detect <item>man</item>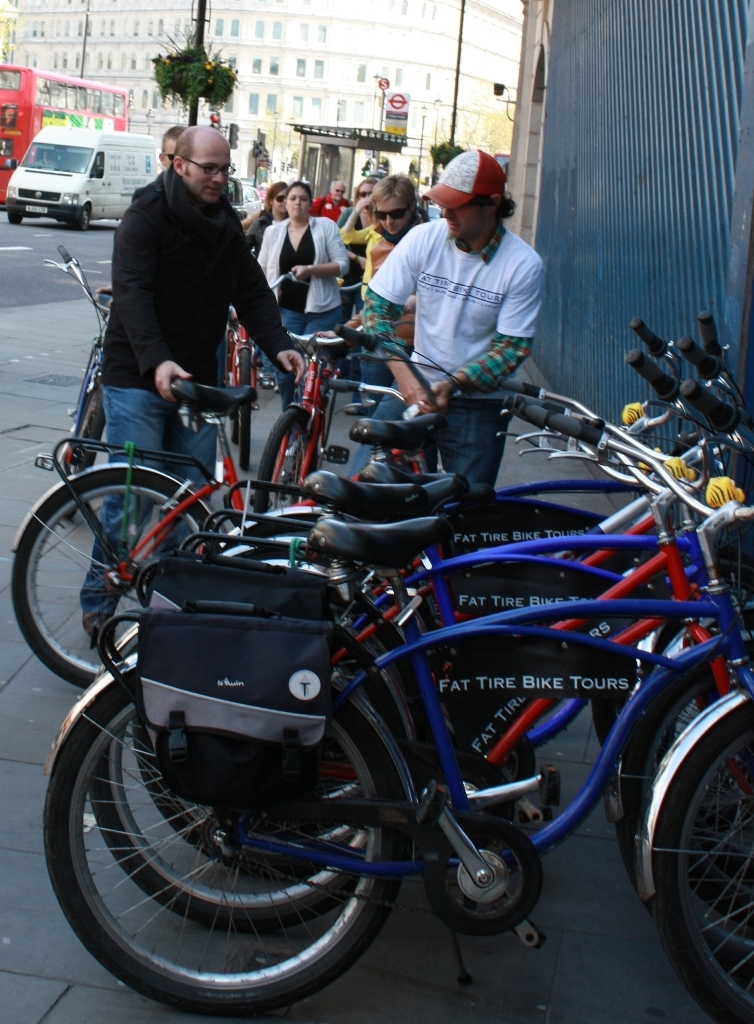
78 124 304 643
